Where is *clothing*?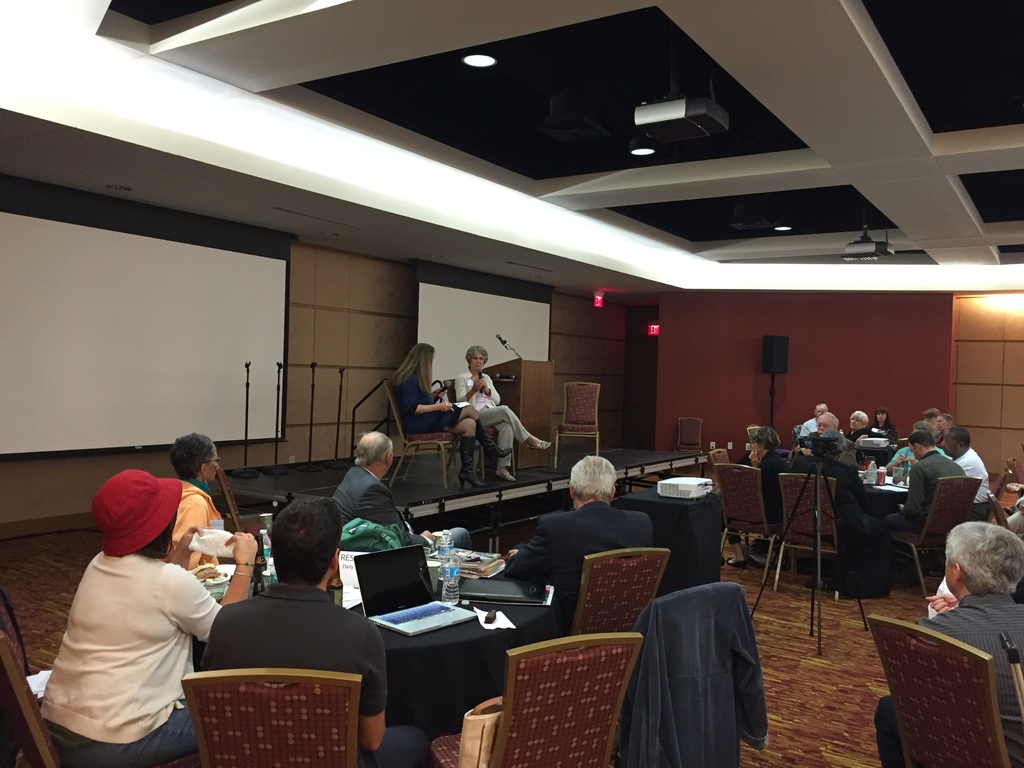
bbox=[505, 488, 652, 634].
